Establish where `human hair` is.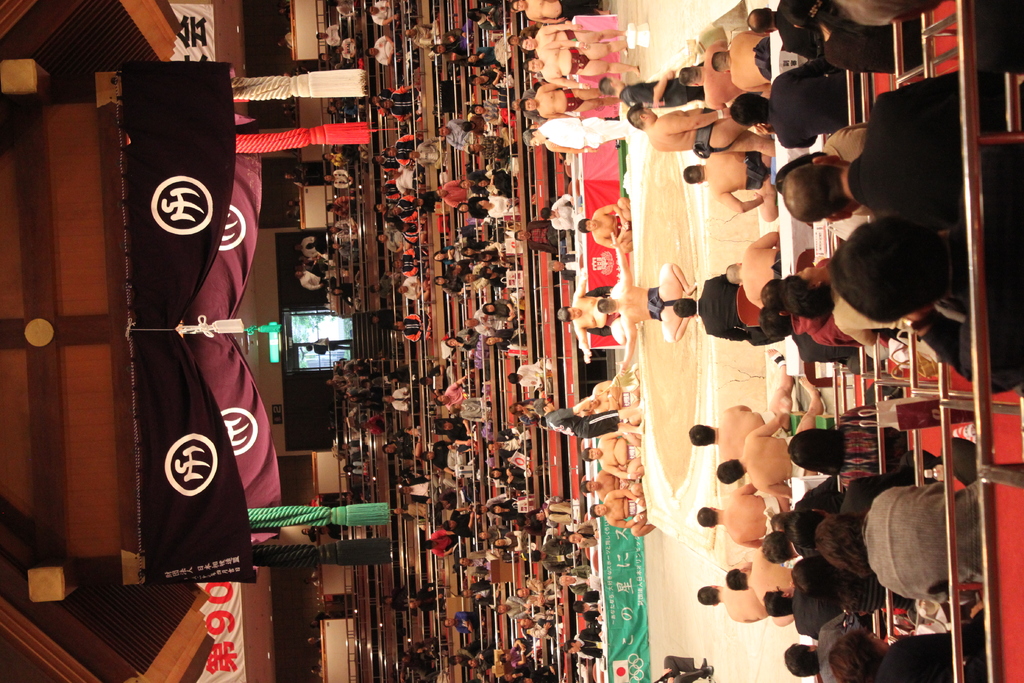
Established at [684,165,703,185].
